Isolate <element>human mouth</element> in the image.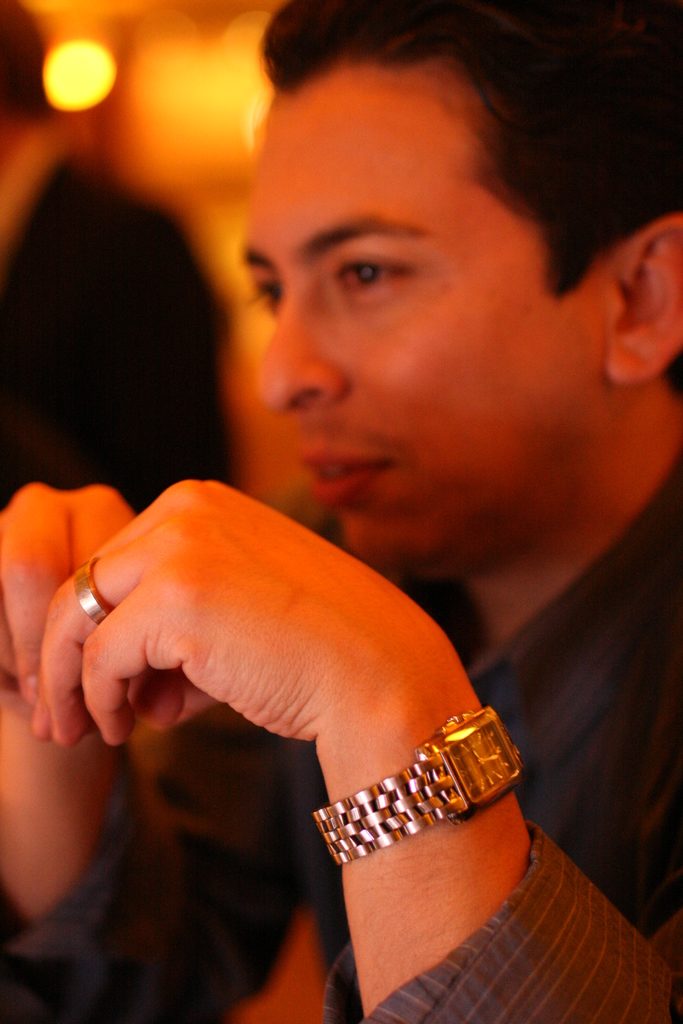
Isolated region: crop(305, 446, 385, 510).
